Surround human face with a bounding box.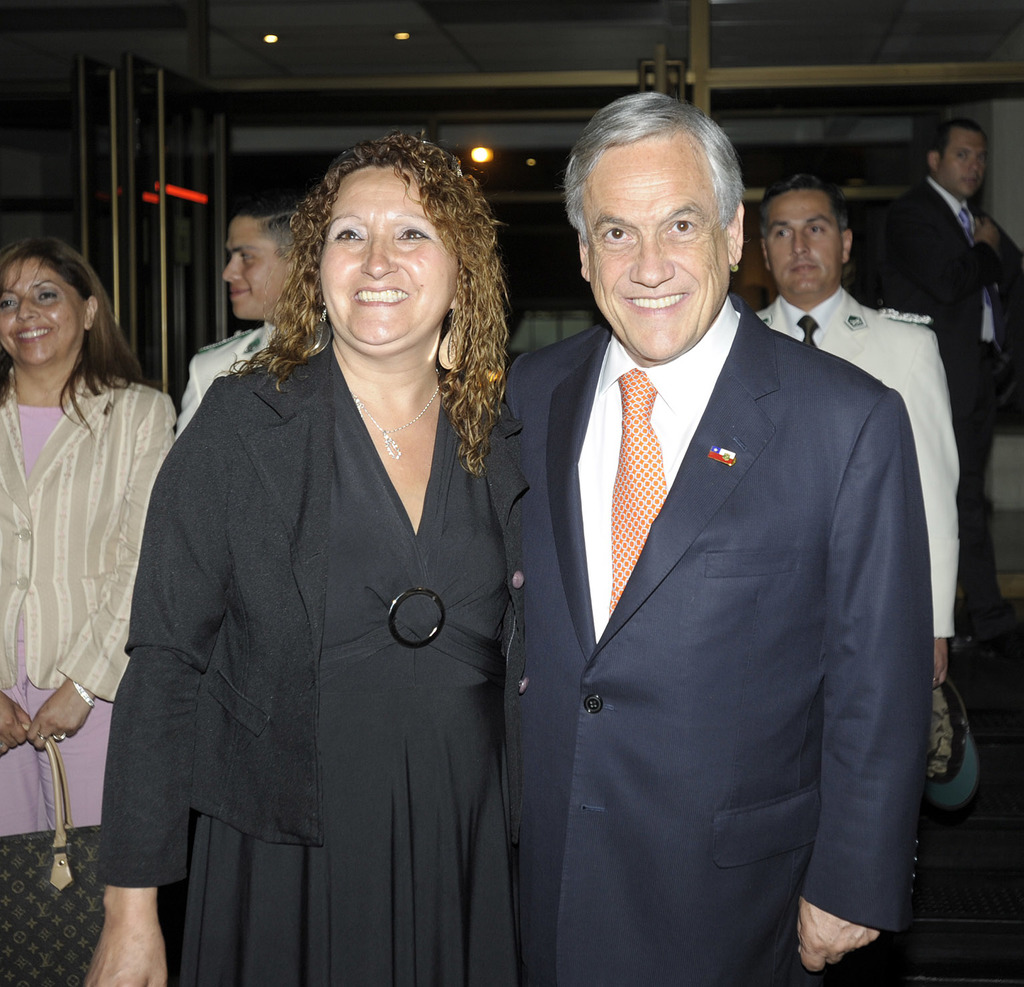
0, 260, 83, 364.
